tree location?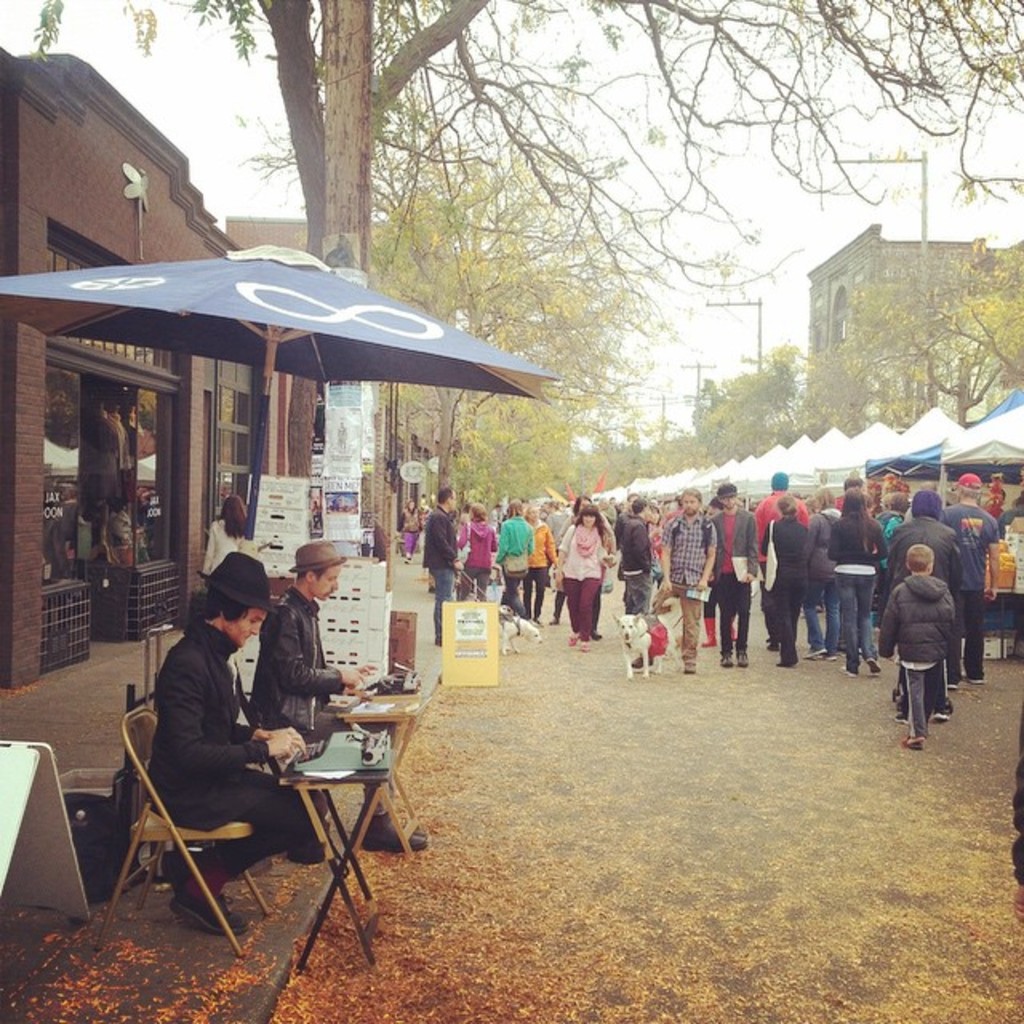
BBox(0, 0, 1022, 608)
